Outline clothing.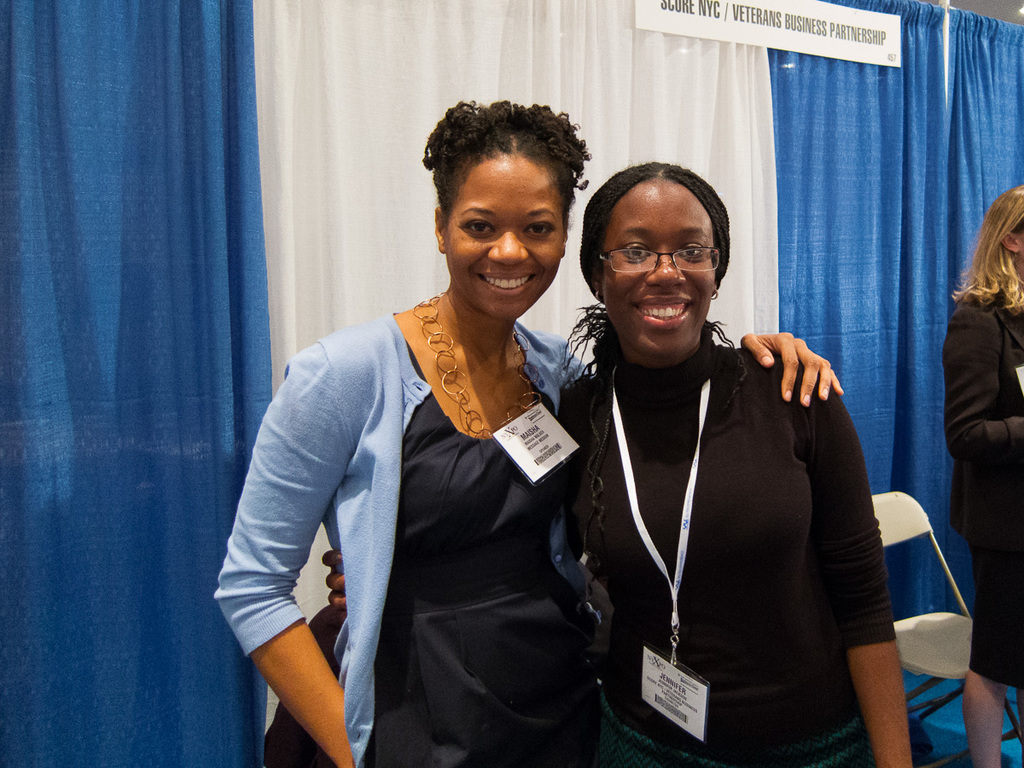
Outline: (563, 266, 897, 754).
